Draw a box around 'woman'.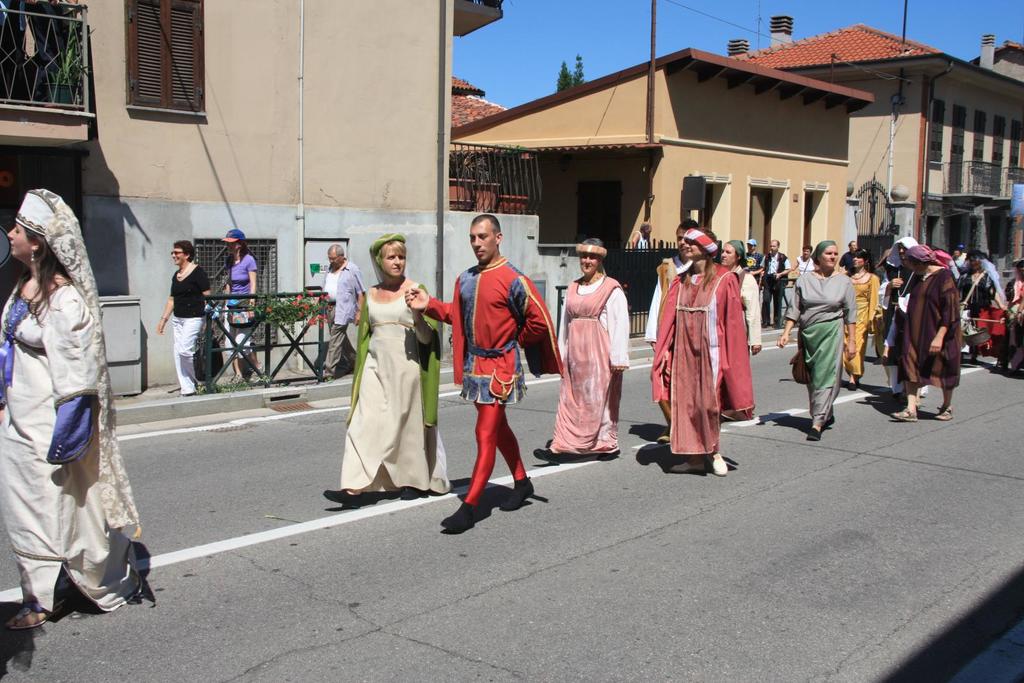
324,229,464,492.
